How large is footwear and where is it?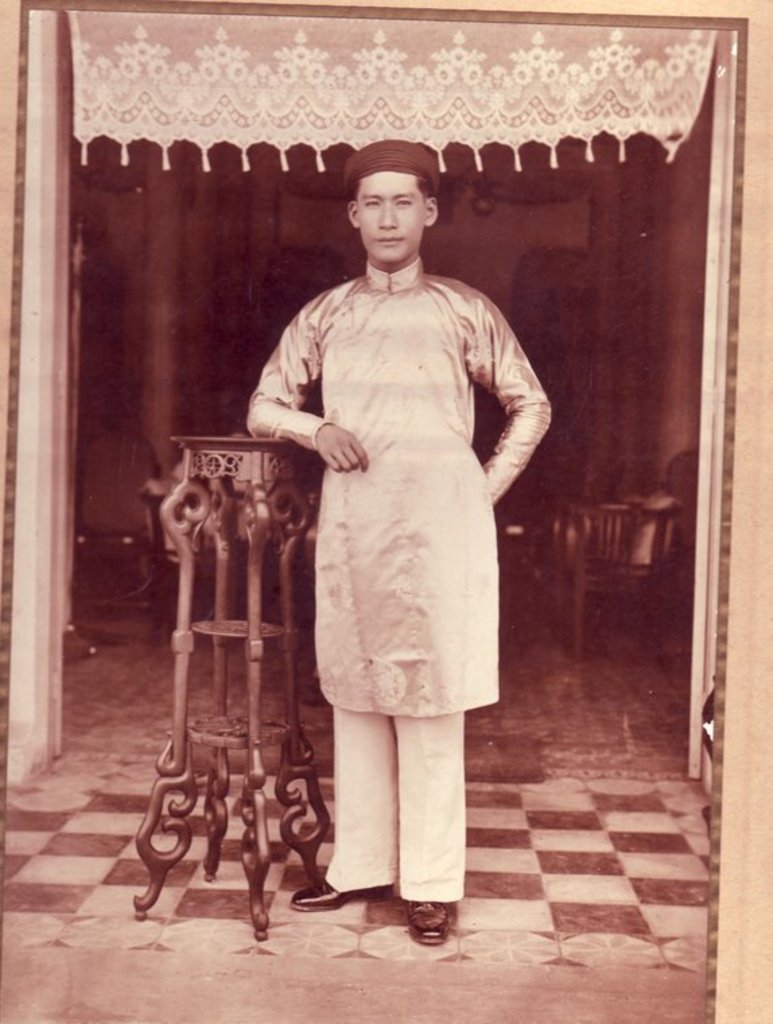
Bounding box: [400,893,454,945].
